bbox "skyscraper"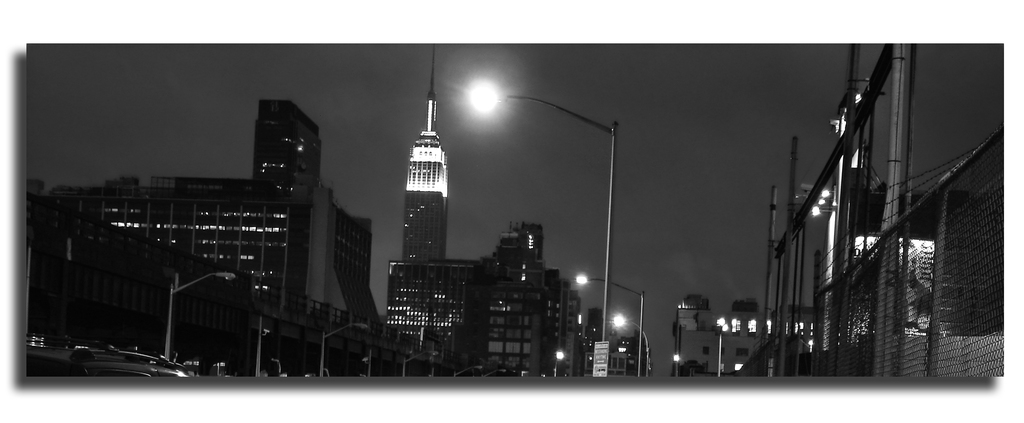
rect(385, 96, 457, 271)
